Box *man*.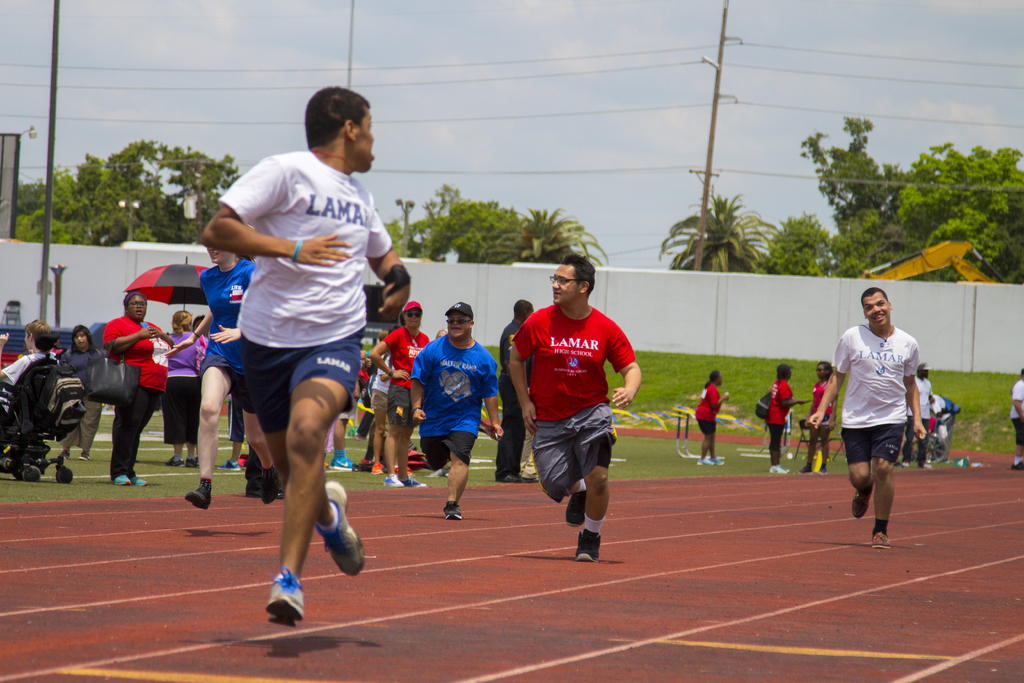
806 287 929 550.
